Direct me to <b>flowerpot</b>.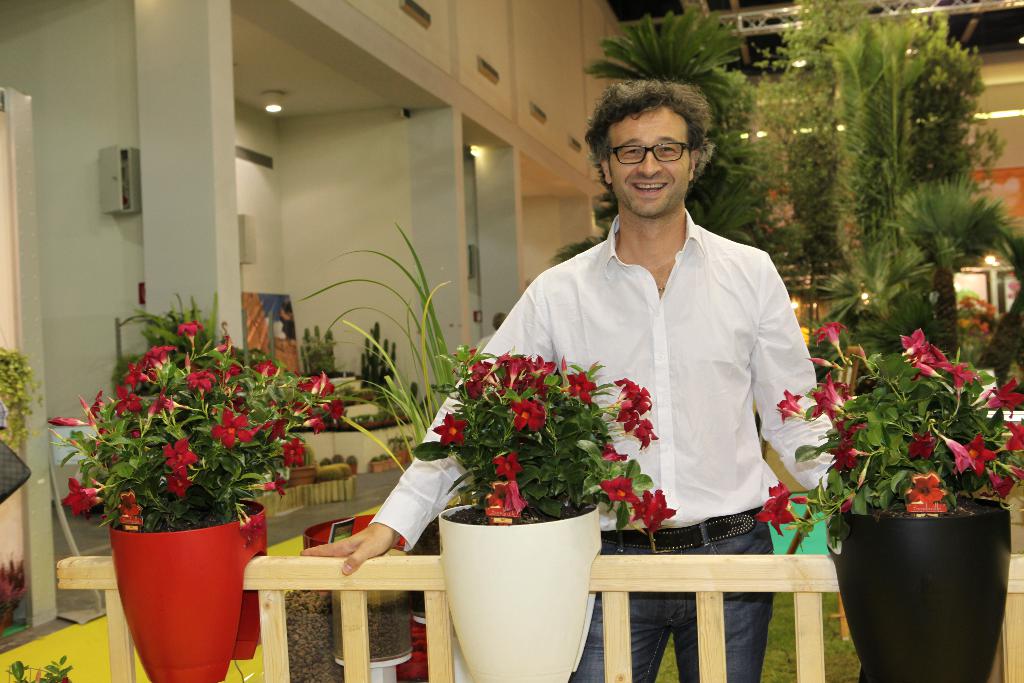
Direction: [x1=438, y1=468, x2=605, y2=672].
